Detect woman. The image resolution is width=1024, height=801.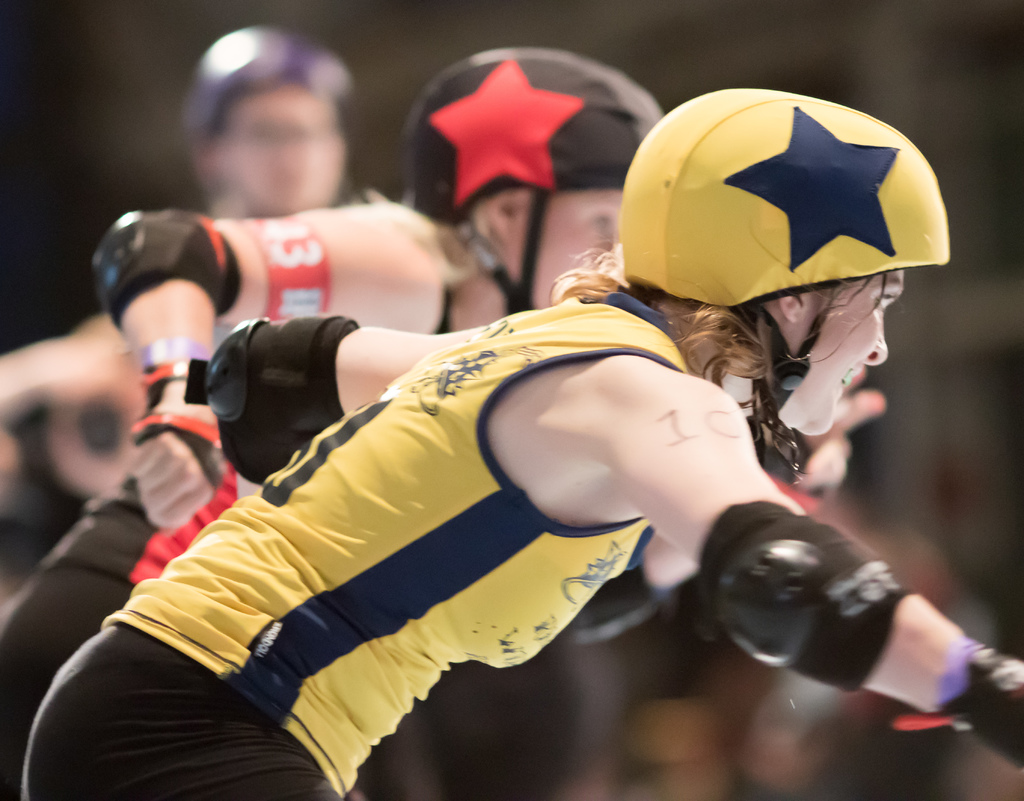
bbox=[0, 38, 664, 797].
